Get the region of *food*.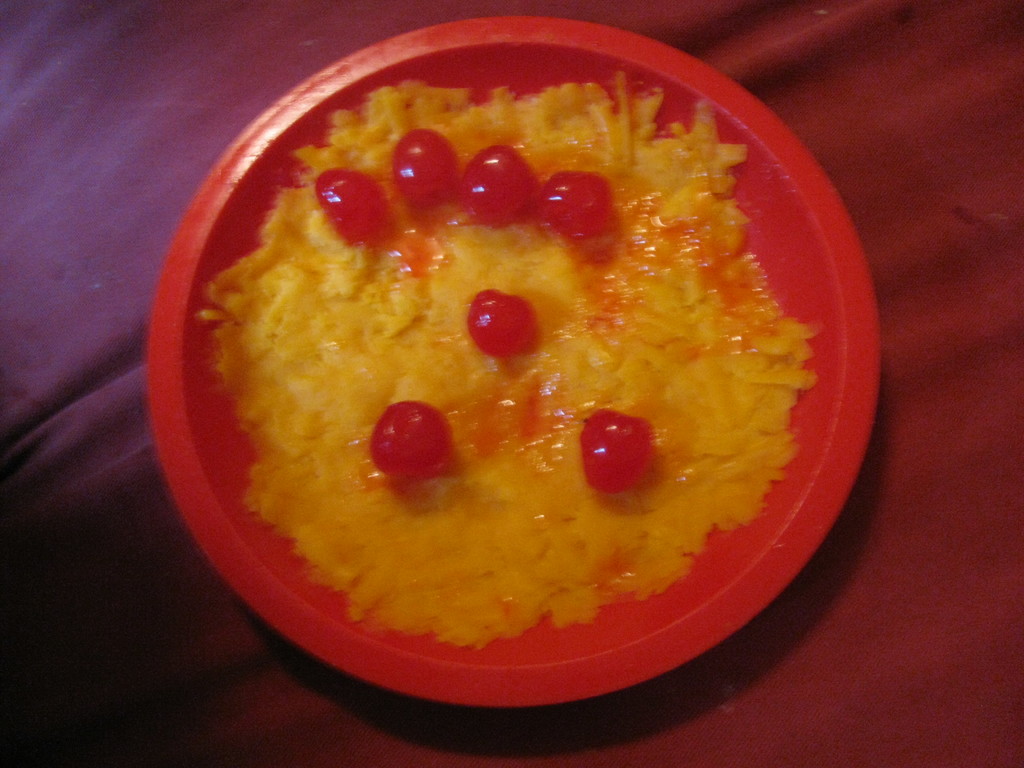
<box>198,13,842,712</box>.
